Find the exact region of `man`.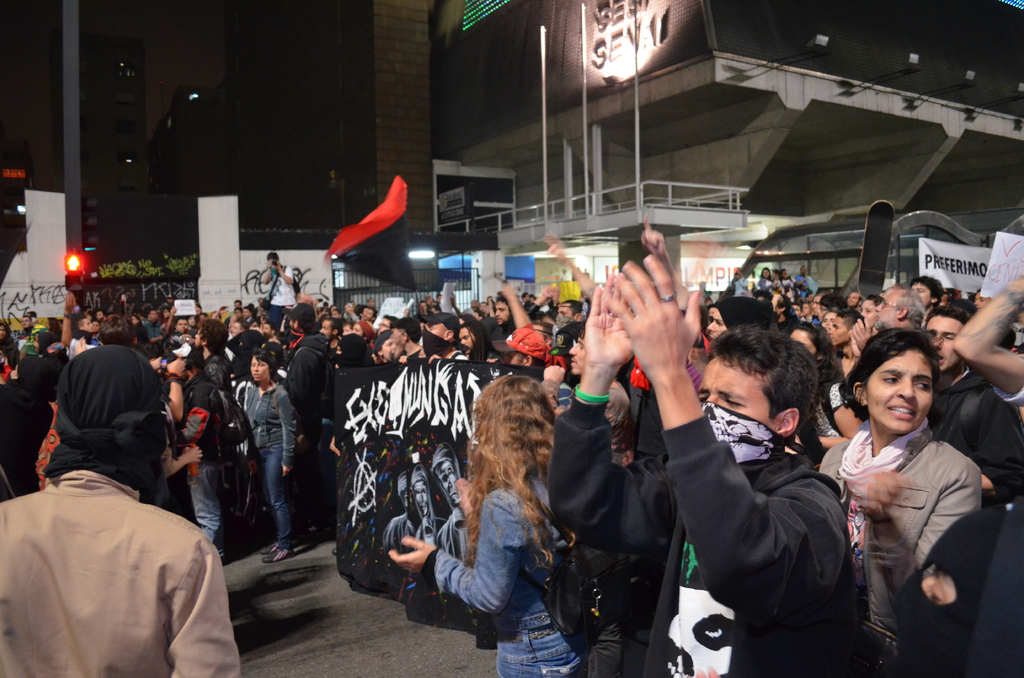
Exact region: pyautogui.locateOnScreen(283, 302, 342, 549).
